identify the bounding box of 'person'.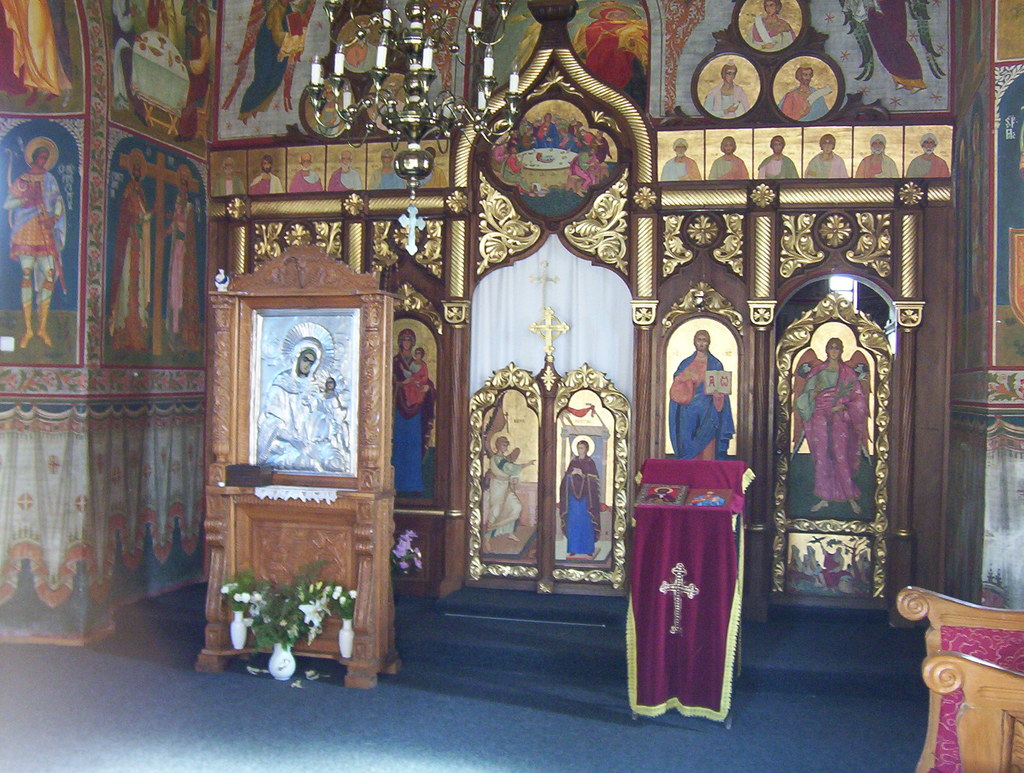
{"left": 743, "top": 0, "right": 800, "bottom": 52}.
